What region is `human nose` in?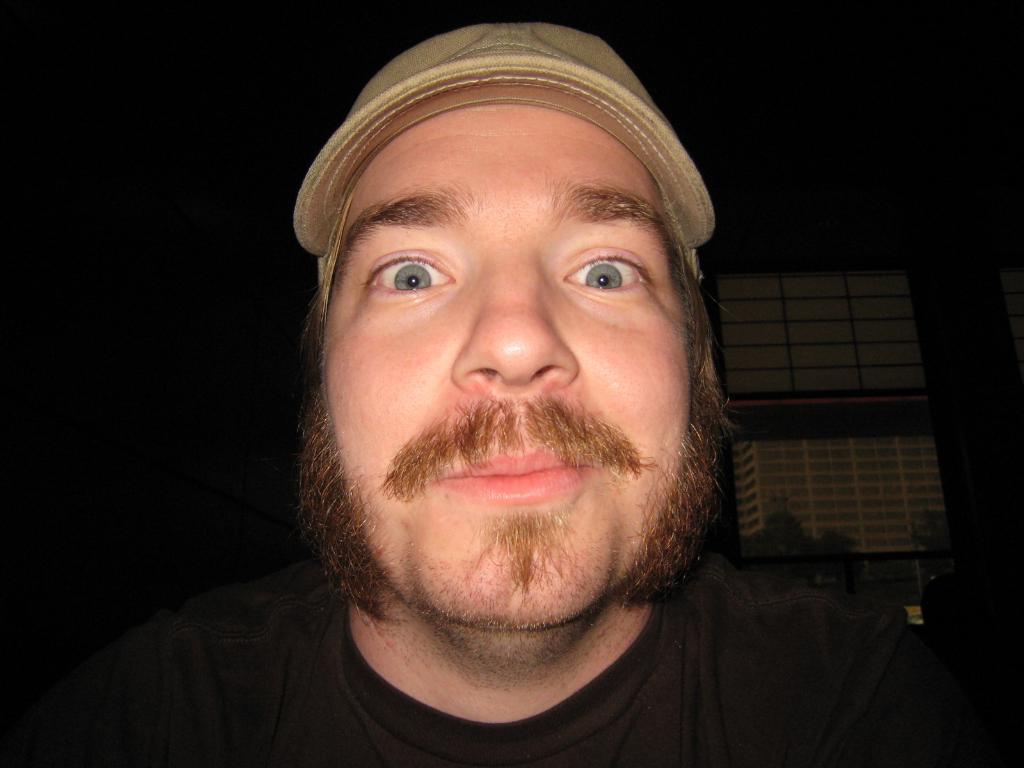
[447, 242, 580, 402].
